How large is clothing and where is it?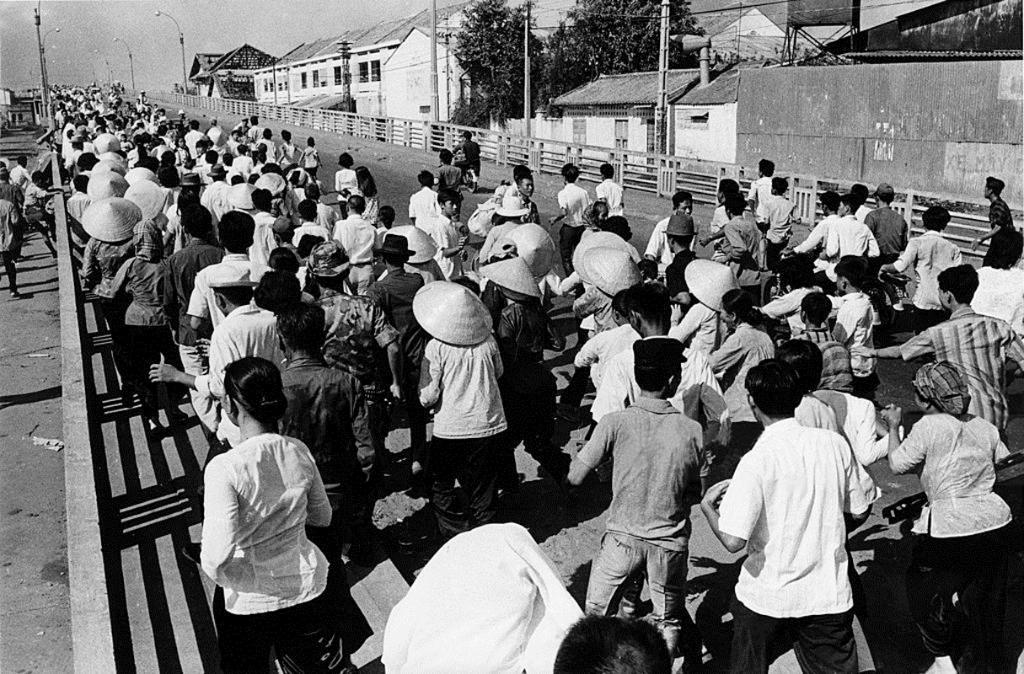
Bounding box: (0,199,22,263).
